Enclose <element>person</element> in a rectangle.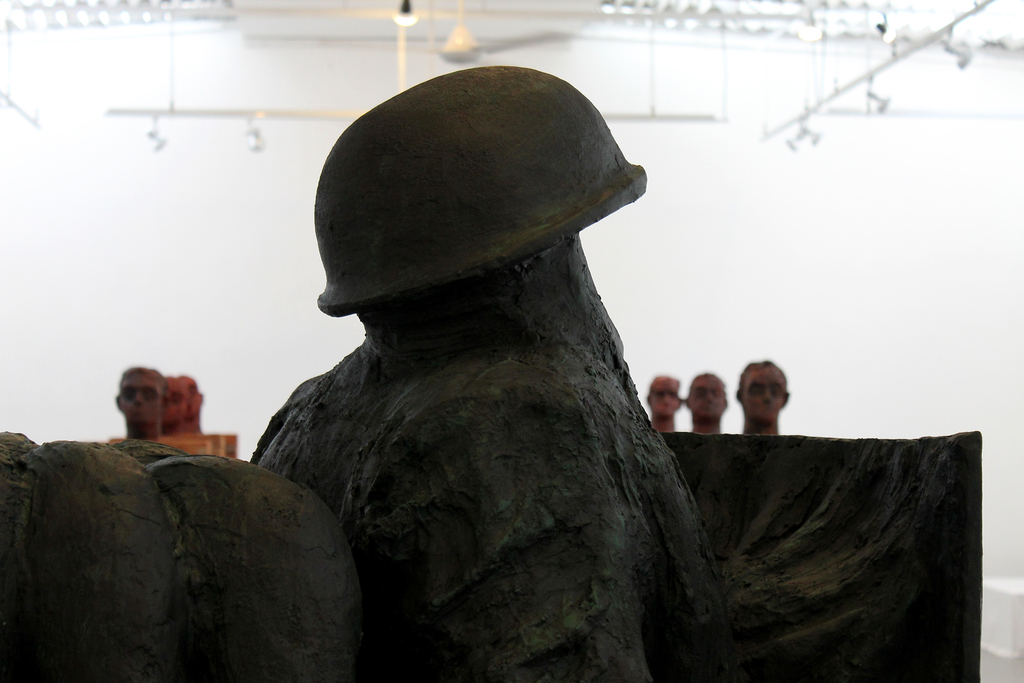
x1=686 y1=377 x2=730 y2=423.
